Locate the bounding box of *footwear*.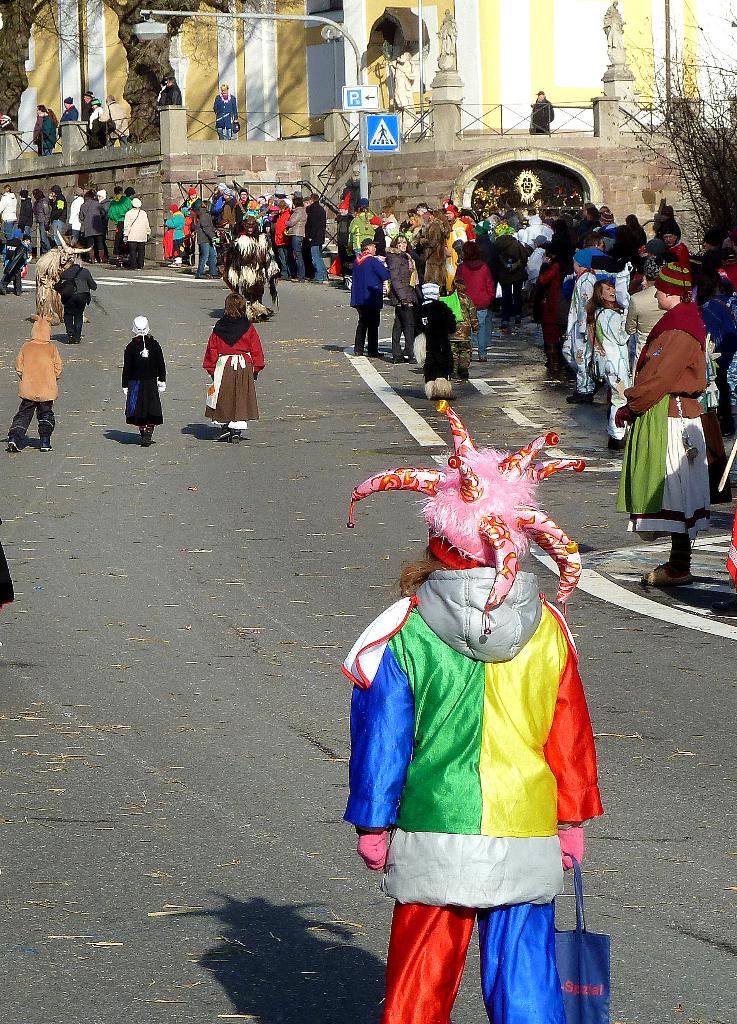
Bounding box: region(368, 351, 387, 358).
